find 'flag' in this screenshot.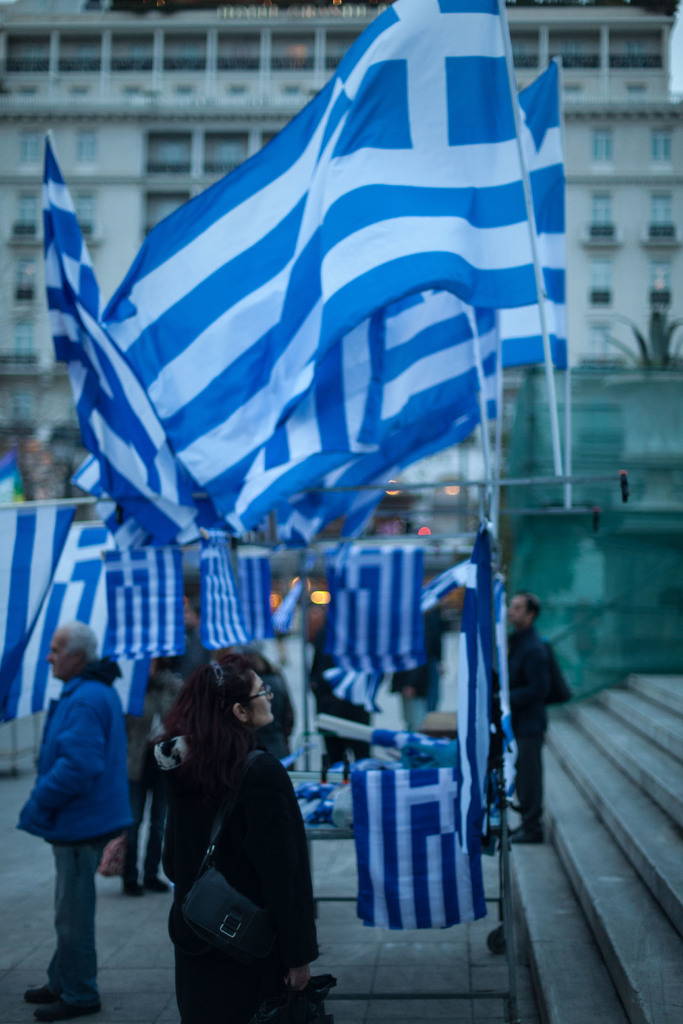
The bounding box for 'flag' is x1=201 y1=541 x2=270 y2=641.
